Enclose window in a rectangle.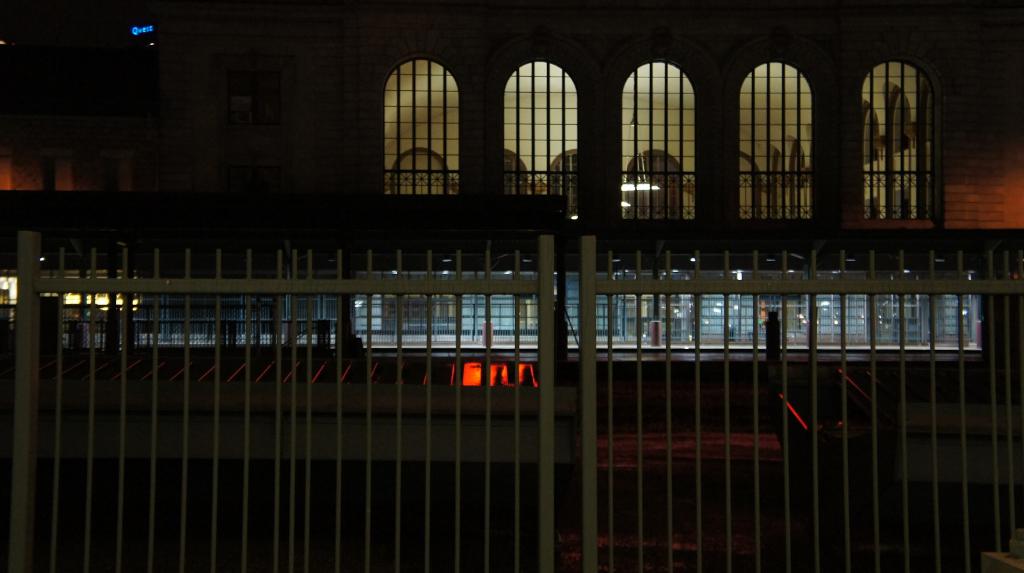
(left=379, top=58, right=455, bottom=193).
